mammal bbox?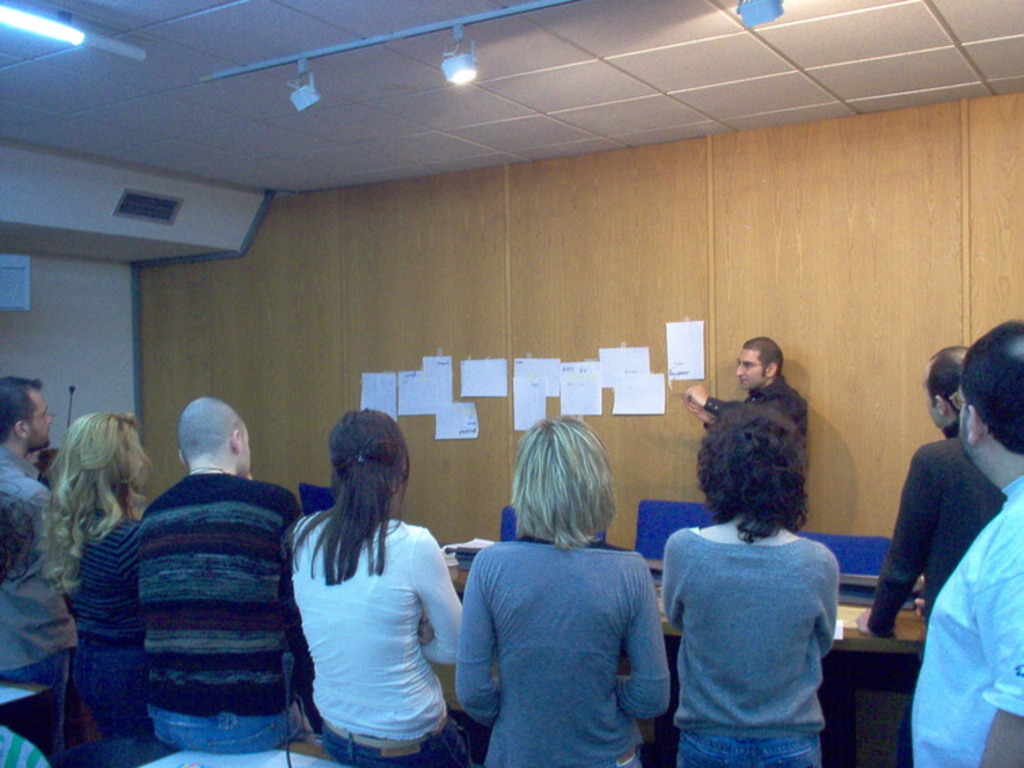
detection(62, 402, 149, 767)
